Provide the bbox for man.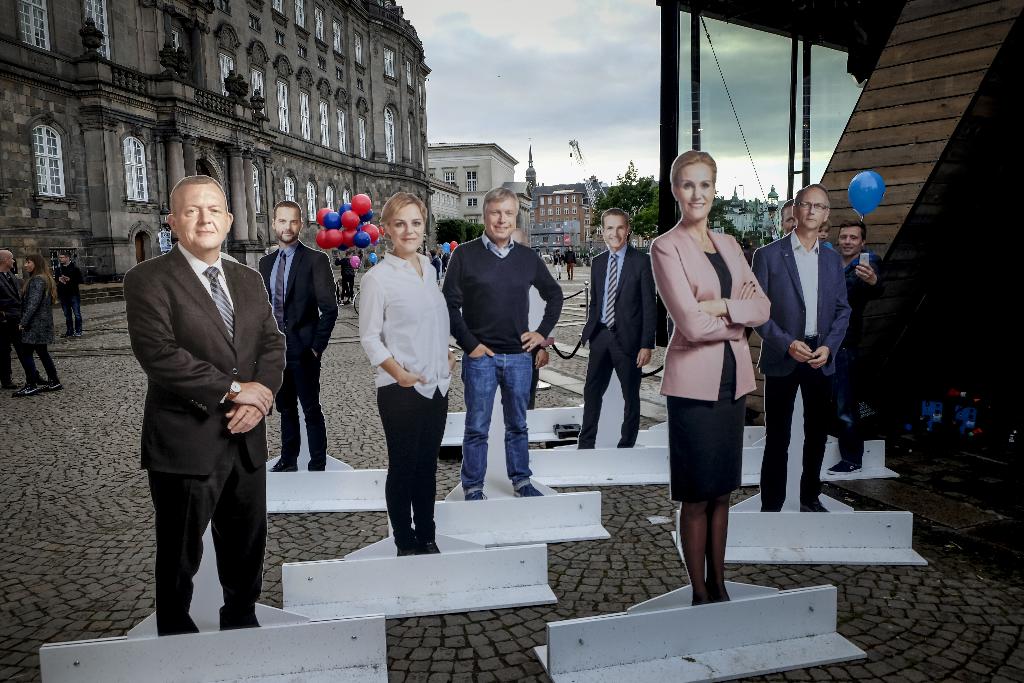
box=[574, 208, 661, 450].
